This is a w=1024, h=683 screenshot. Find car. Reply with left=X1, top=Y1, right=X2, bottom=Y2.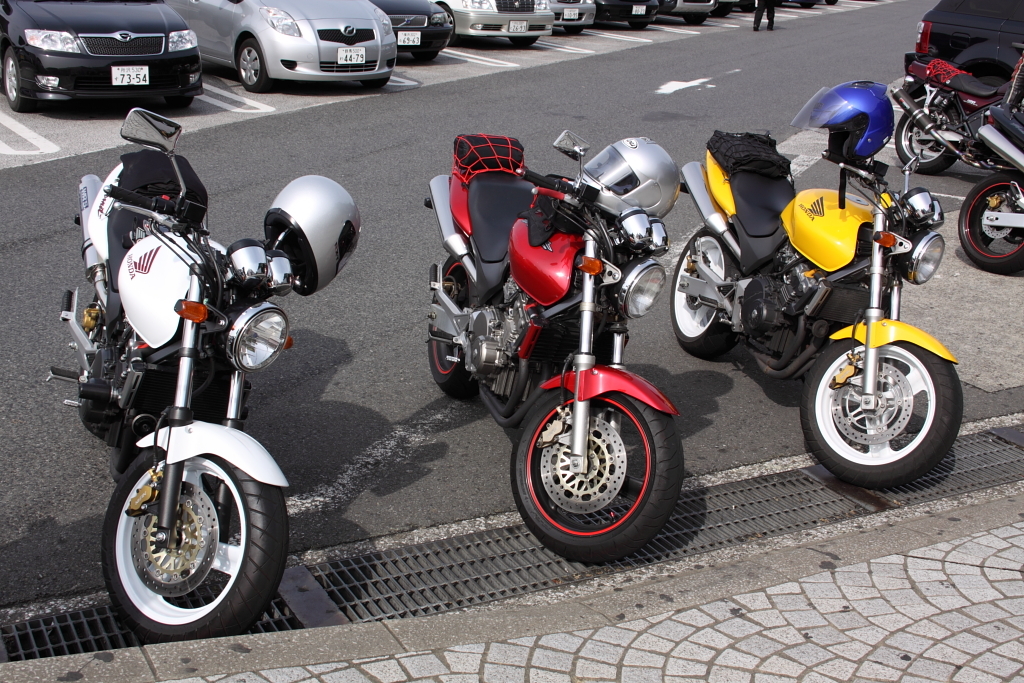
left=900, top=0, right=1023, bottom=78.
